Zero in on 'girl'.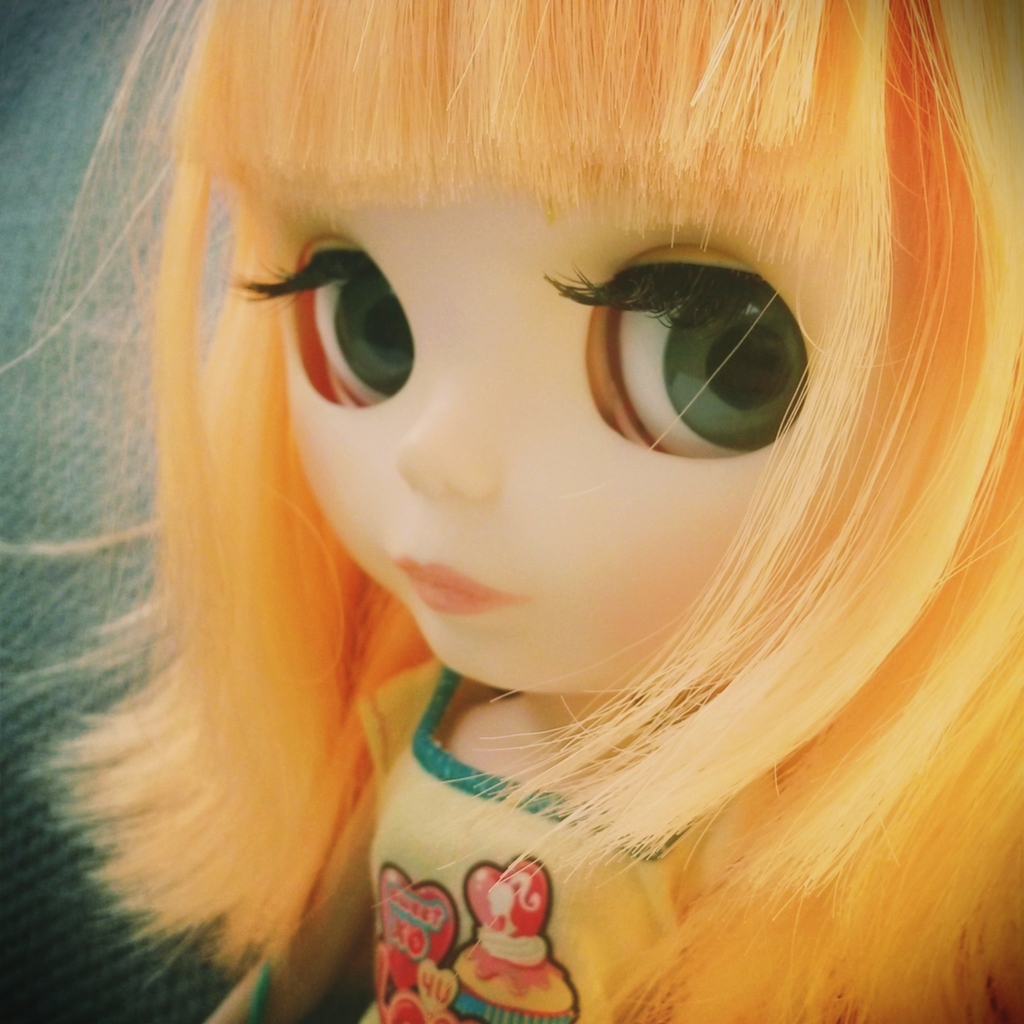
Zeroed in: <region>7, 1, 1021, 1023</region>.
